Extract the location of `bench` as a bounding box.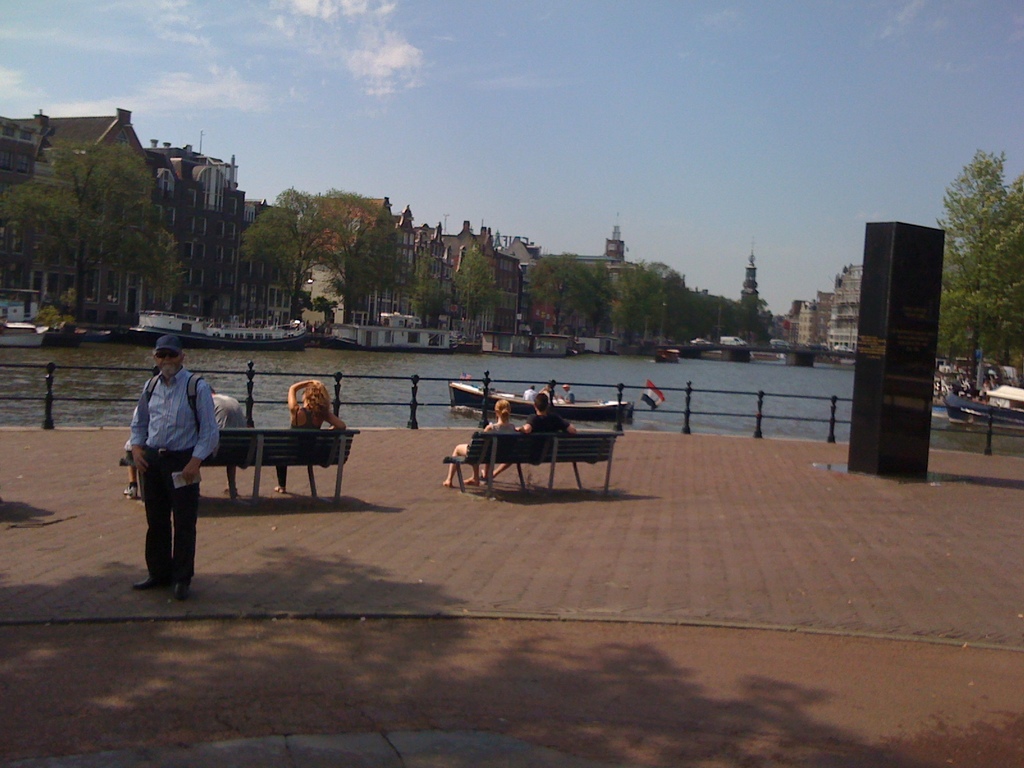
crop(123, 427, 360, 509).
